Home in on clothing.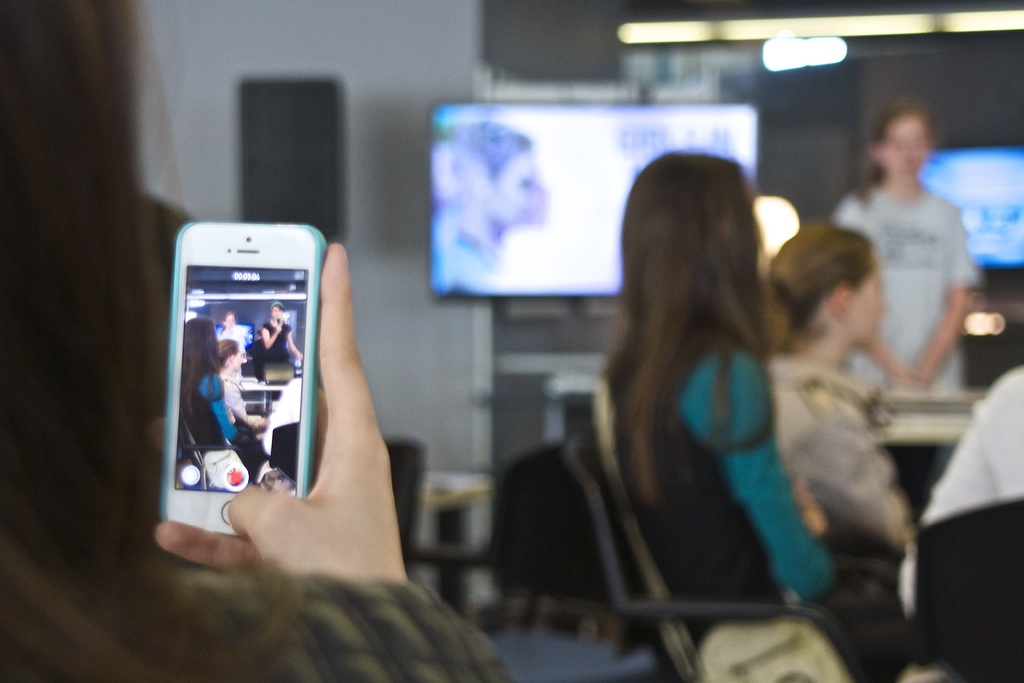
Homed in at left=892, top=365, right=1023, bottom=620.
